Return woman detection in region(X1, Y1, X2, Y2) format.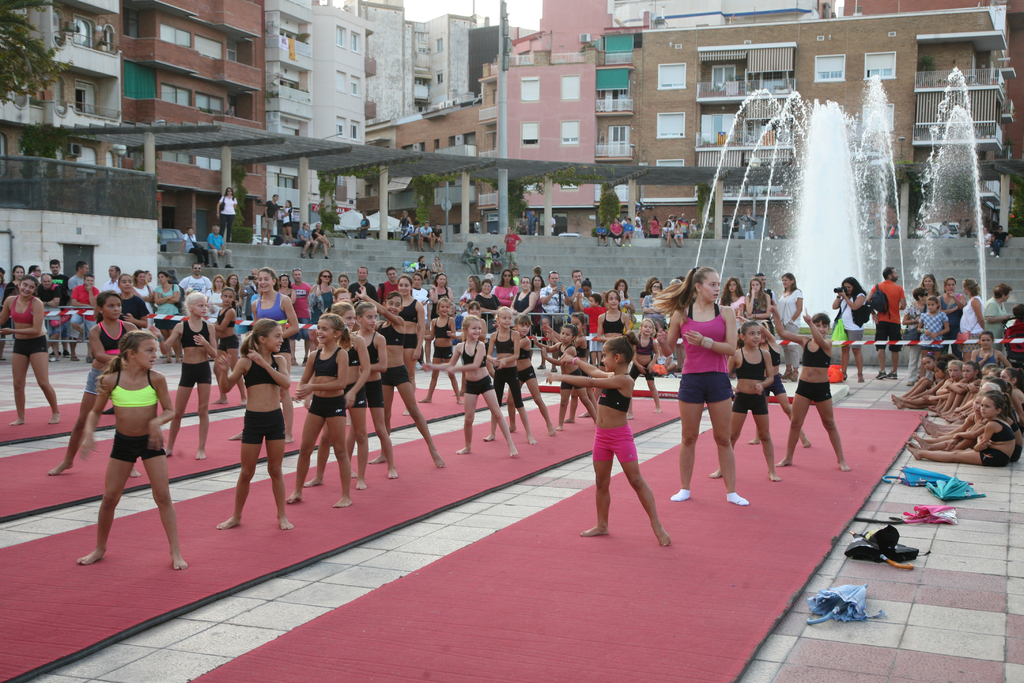
region(831, 277, 879, 378).
